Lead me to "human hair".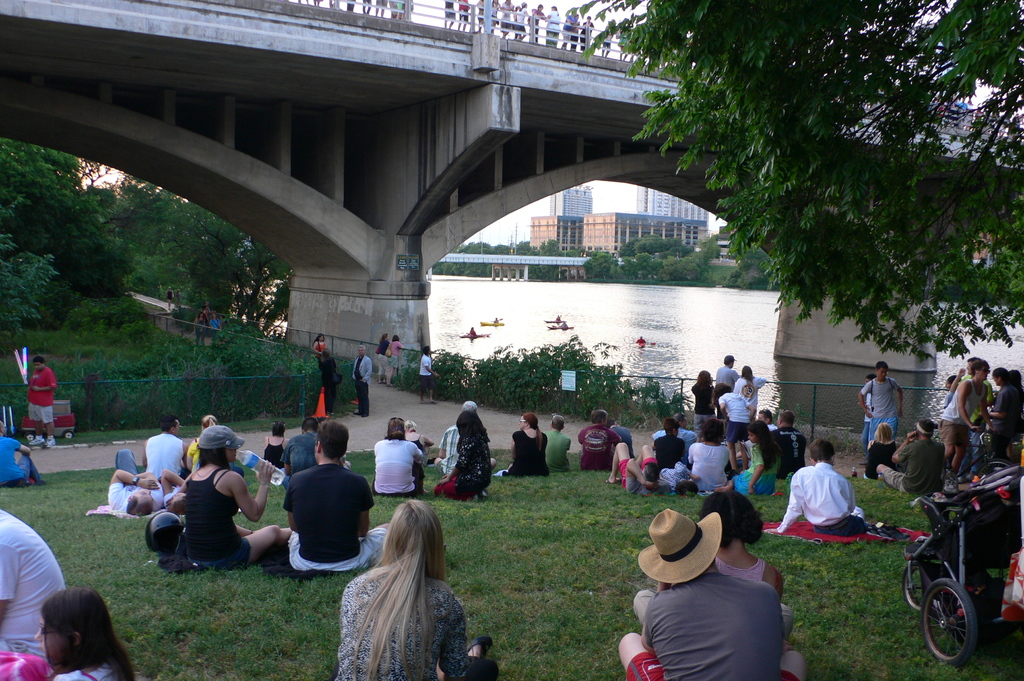
Lead to bbox=[163, 416, 180, 433].
